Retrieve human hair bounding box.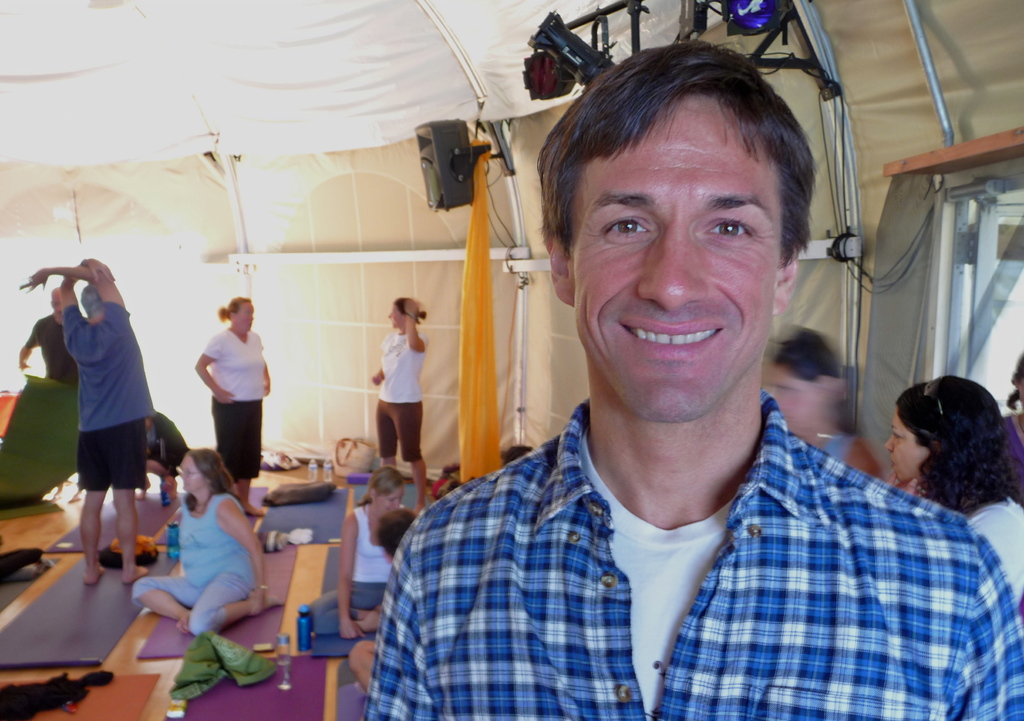
Bounding box: (x1=894, y1=381, x2=1011, y2=528).
